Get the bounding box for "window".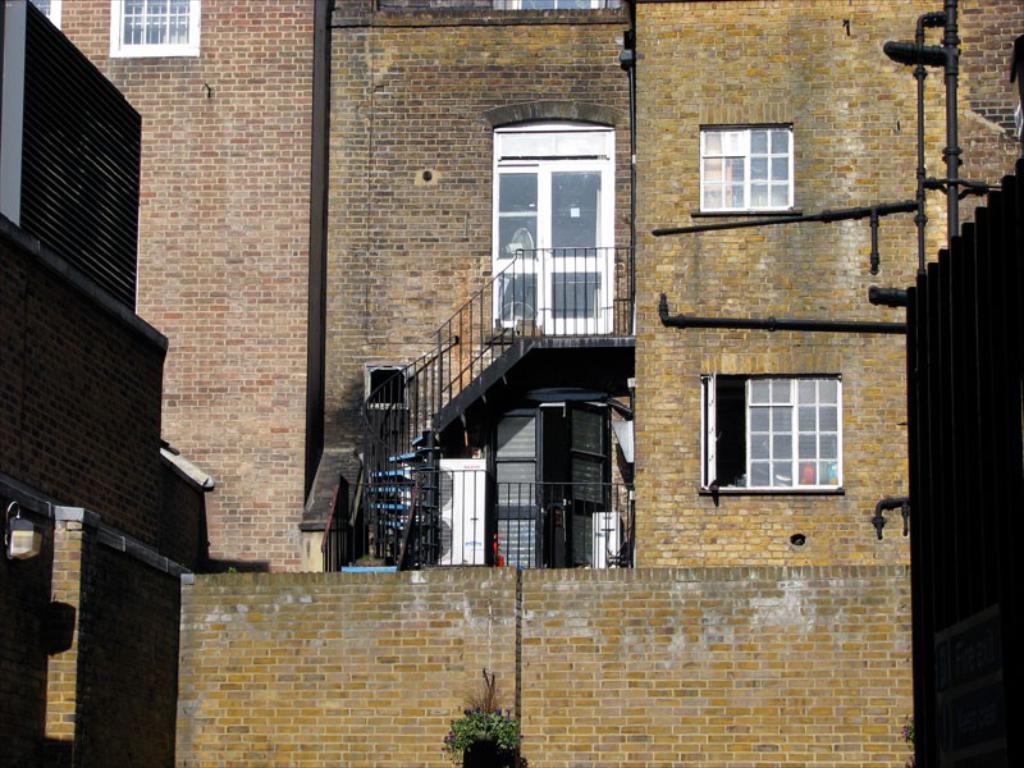
(690, 372, 845, 504).
